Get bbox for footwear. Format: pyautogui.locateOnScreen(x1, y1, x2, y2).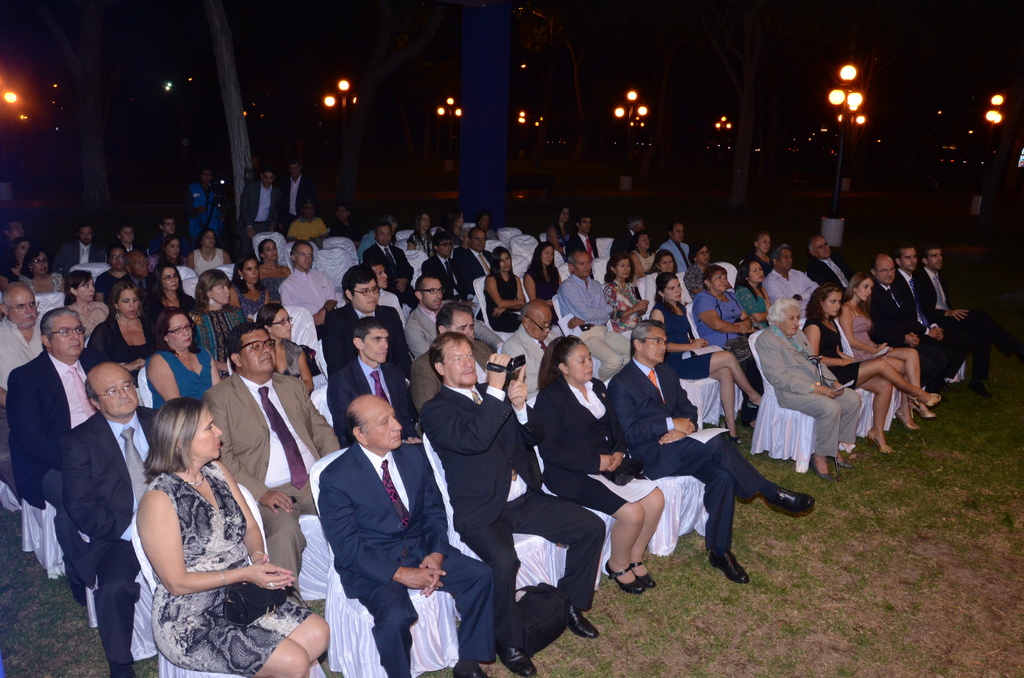
pyautogui.locateOnScreen(766, 481, 815, 515).
